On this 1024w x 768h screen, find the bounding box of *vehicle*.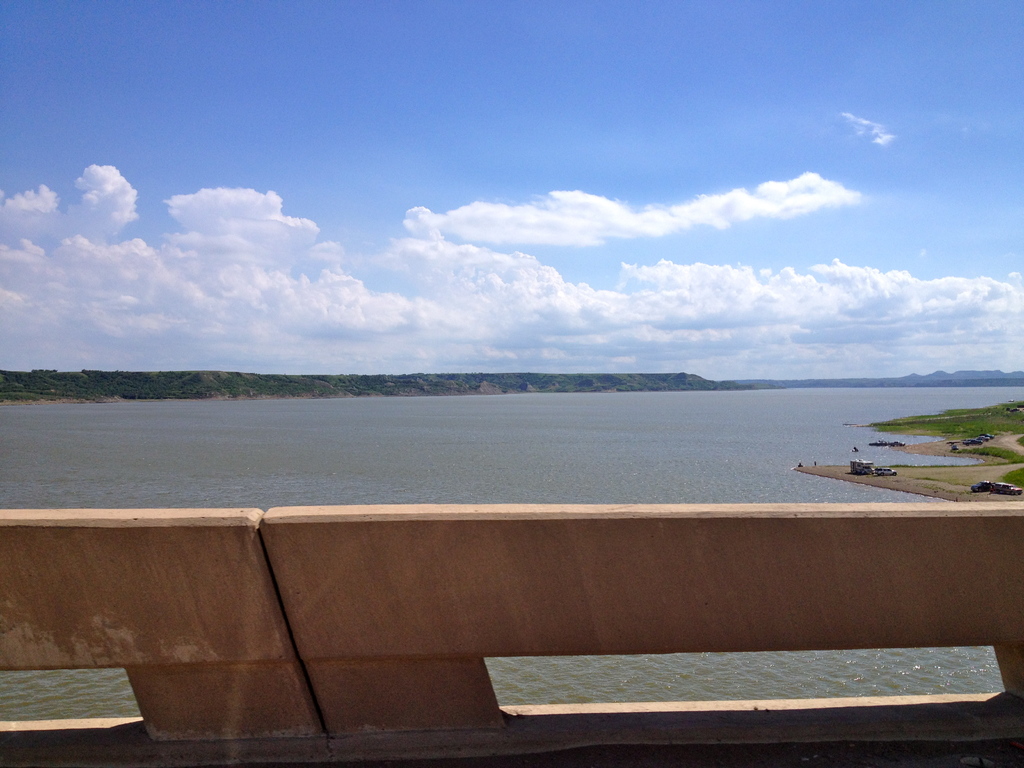
Bounding box: [976,435,991,442].
